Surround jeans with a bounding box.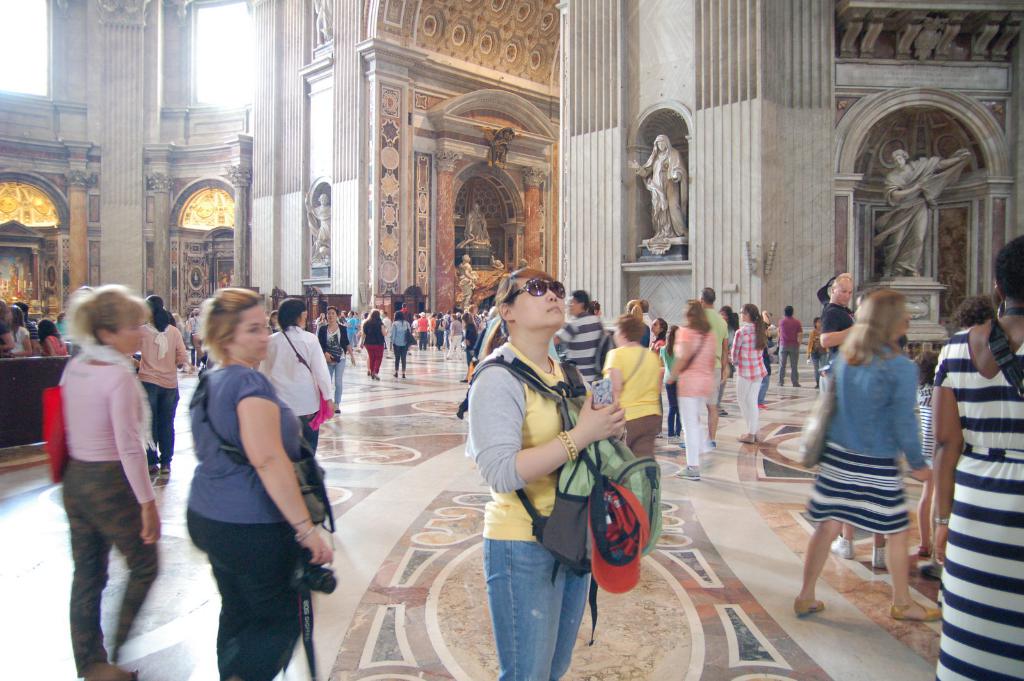
box(475, 533, 604, 678).
